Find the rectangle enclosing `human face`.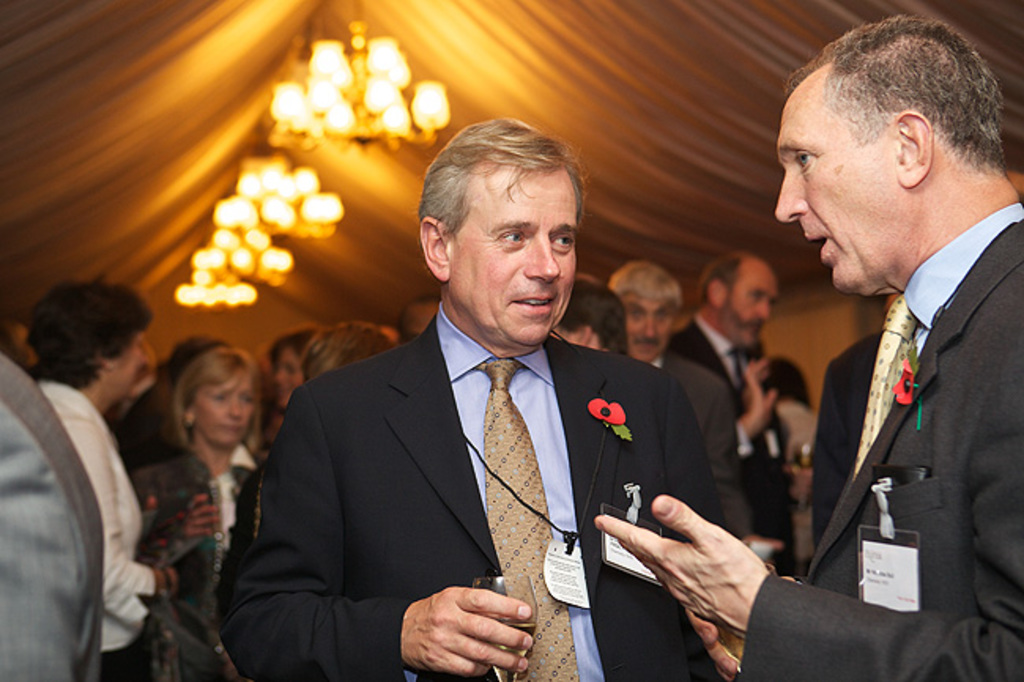
<bbox>621, 293, 676, 362</bbox>.
